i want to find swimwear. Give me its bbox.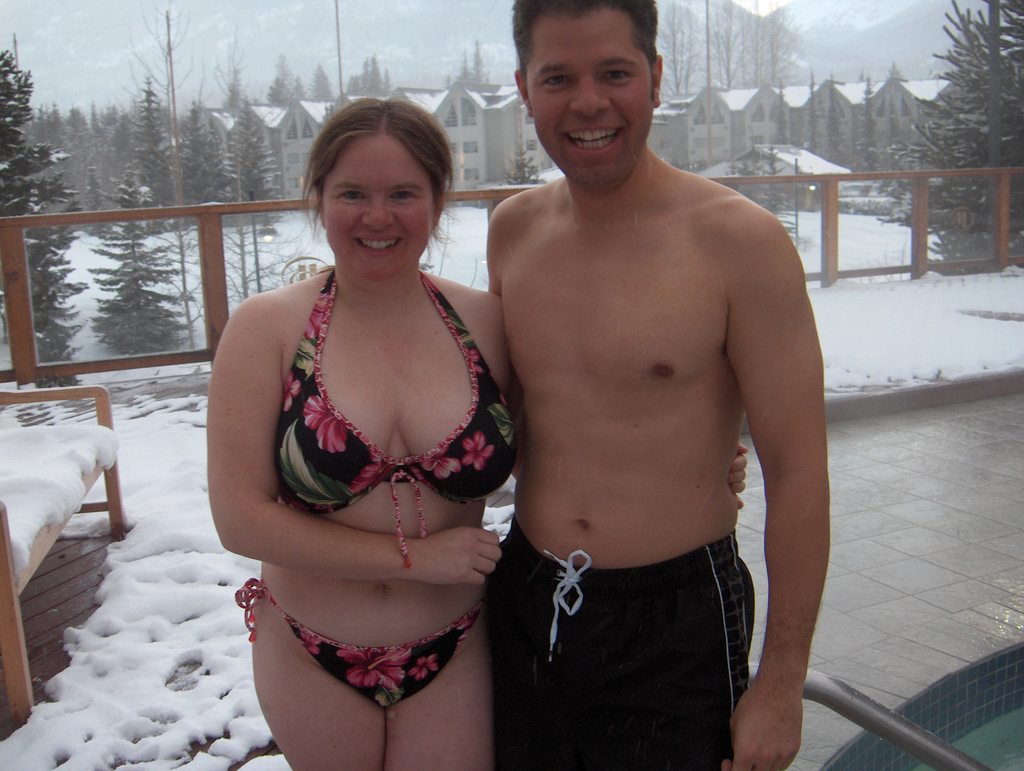
[238, 582, 481, 712].
